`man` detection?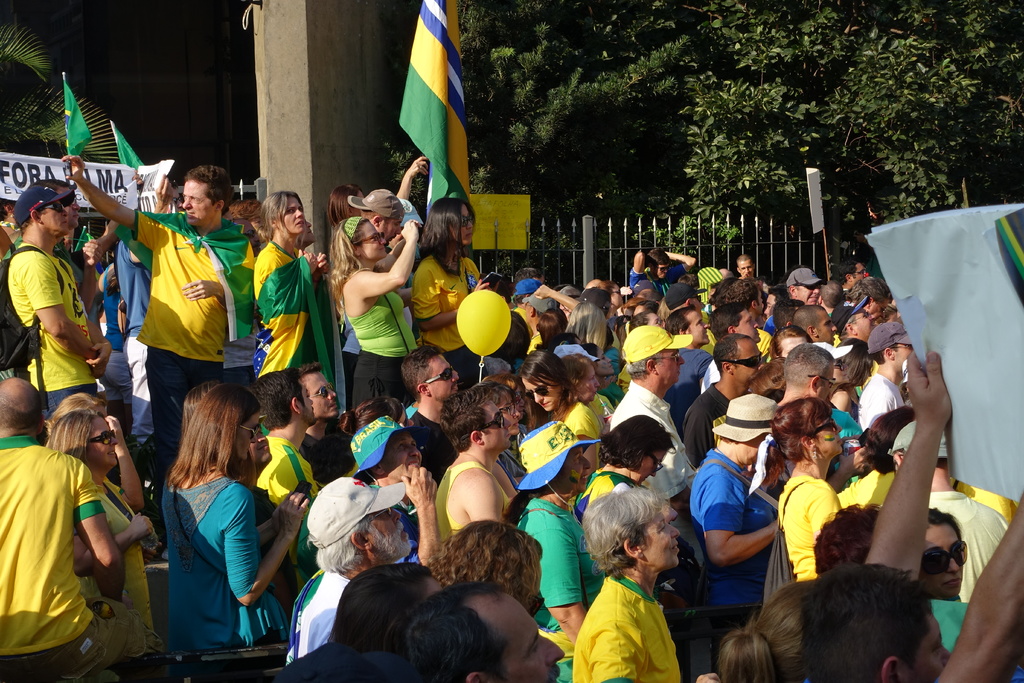
[x1=888, y1=416, x2=1012, y2=599]
